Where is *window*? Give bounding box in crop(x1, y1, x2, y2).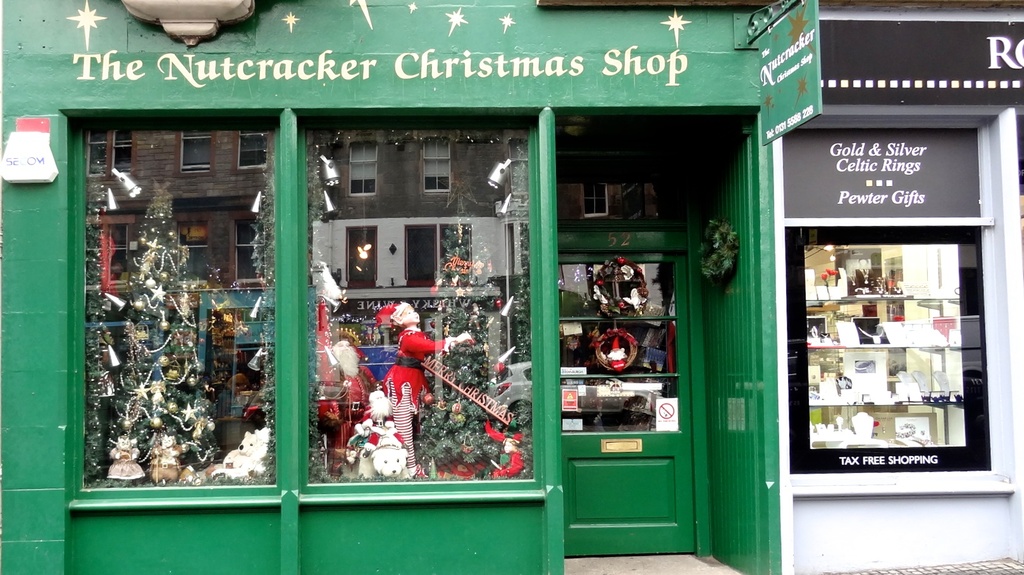
crop(792, 61, 1011, 537).
